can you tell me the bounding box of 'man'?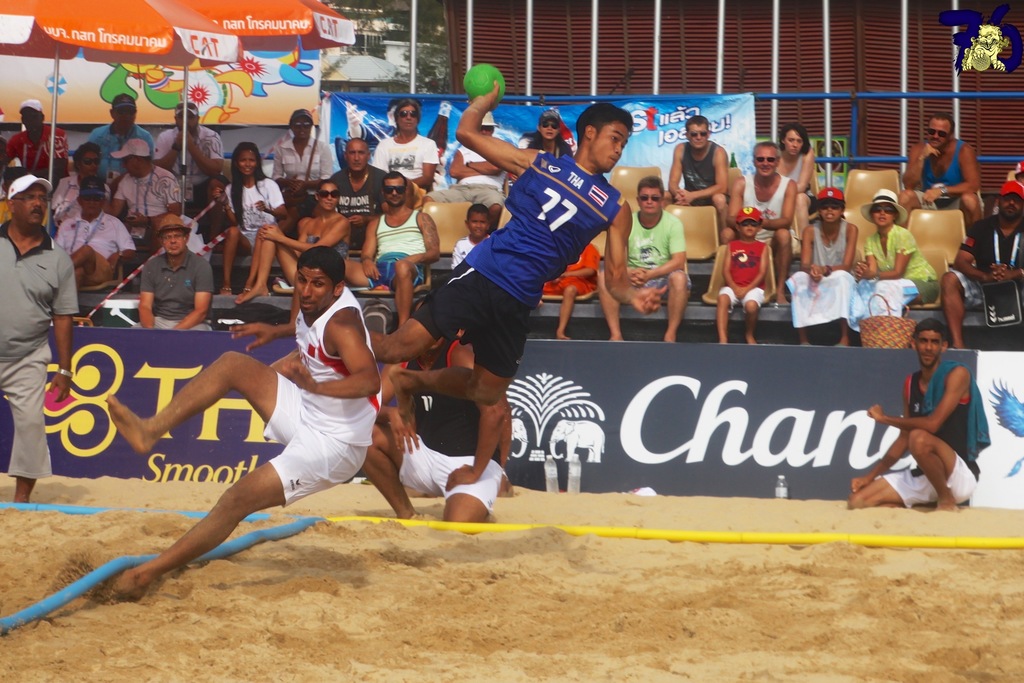
[87,94,150,210].
